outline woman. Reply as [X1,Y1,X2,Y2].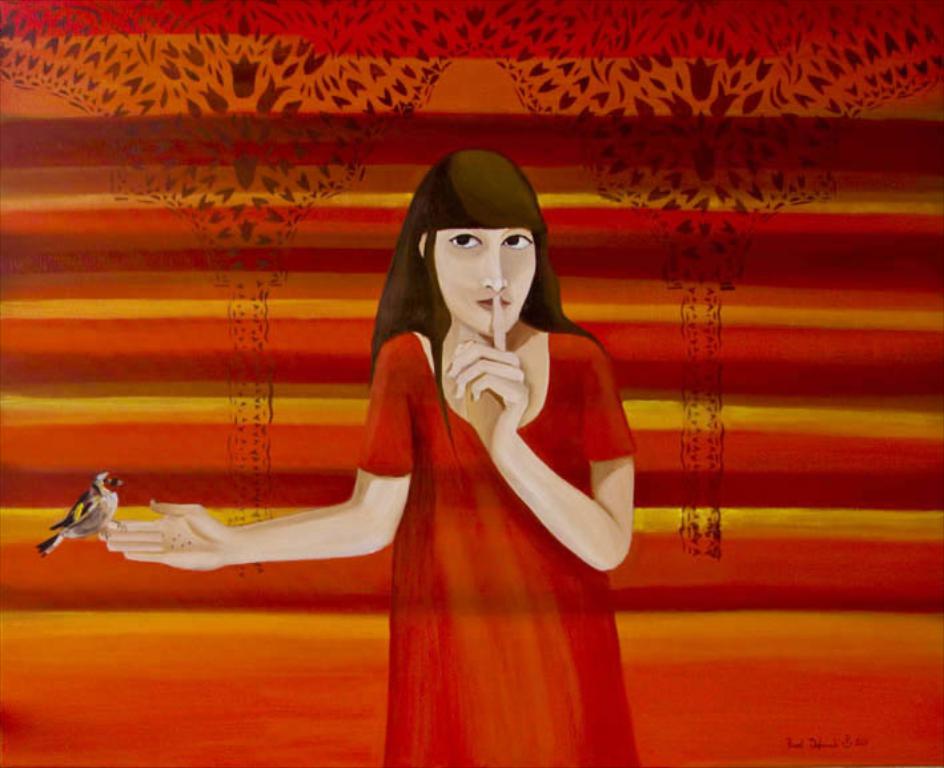
[85,150,628,767].
